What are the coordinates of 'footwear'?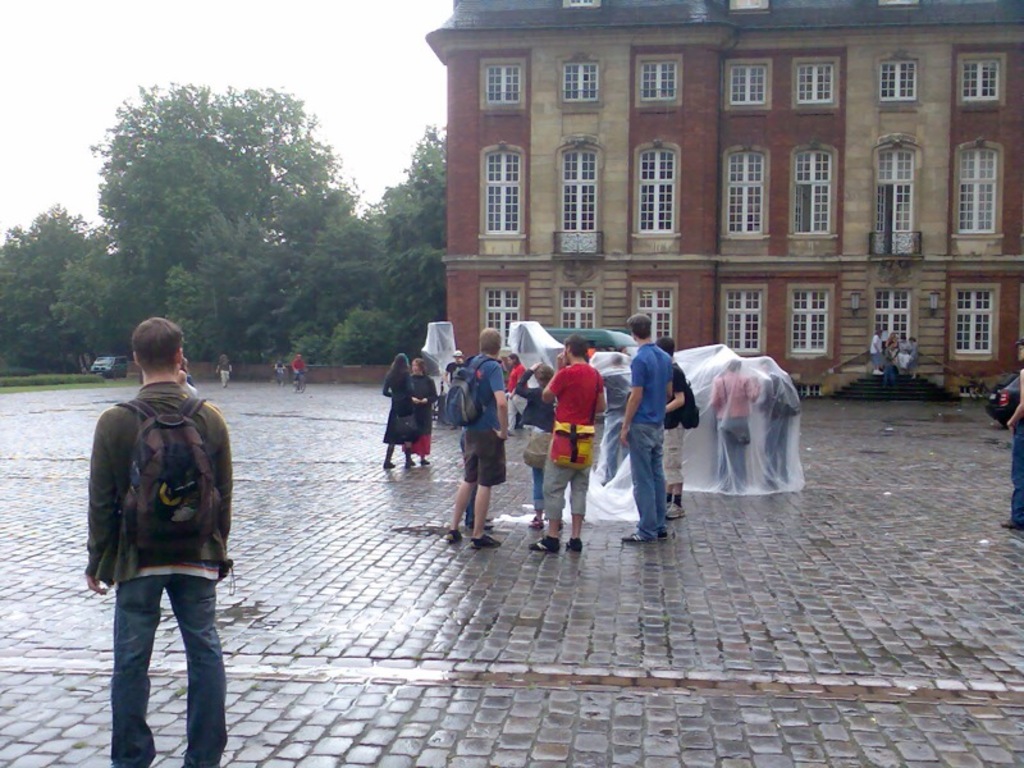
bbox(419, 458, 430, 466).
